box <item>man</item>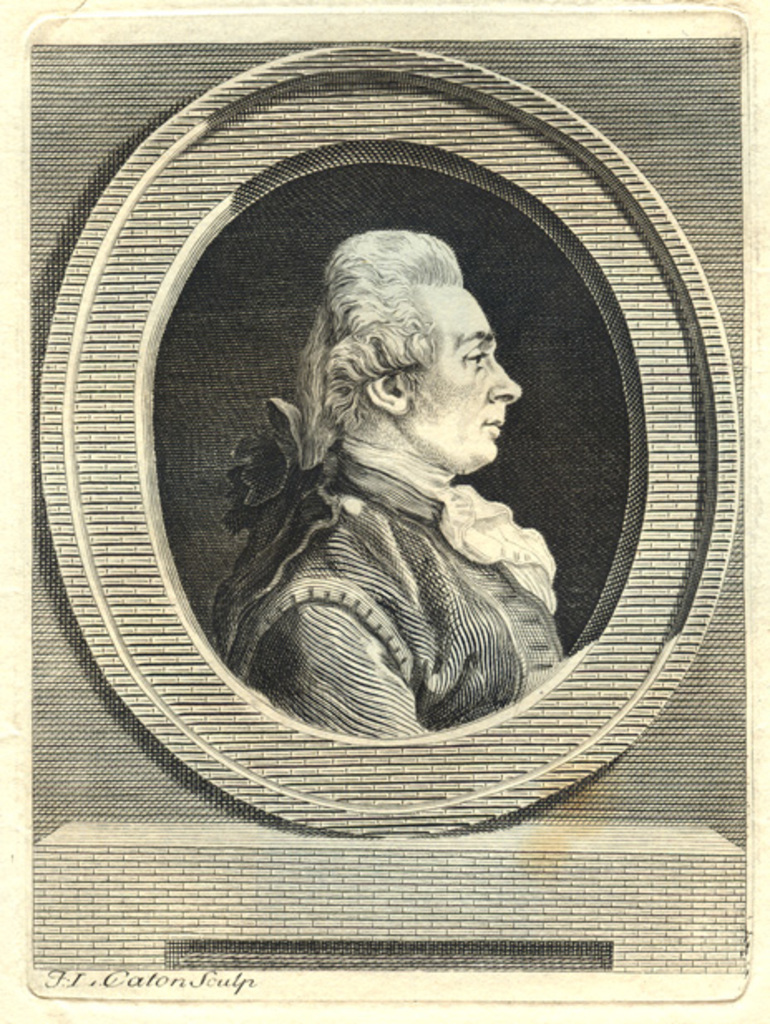
Rect(168, 176, 602, 753)
